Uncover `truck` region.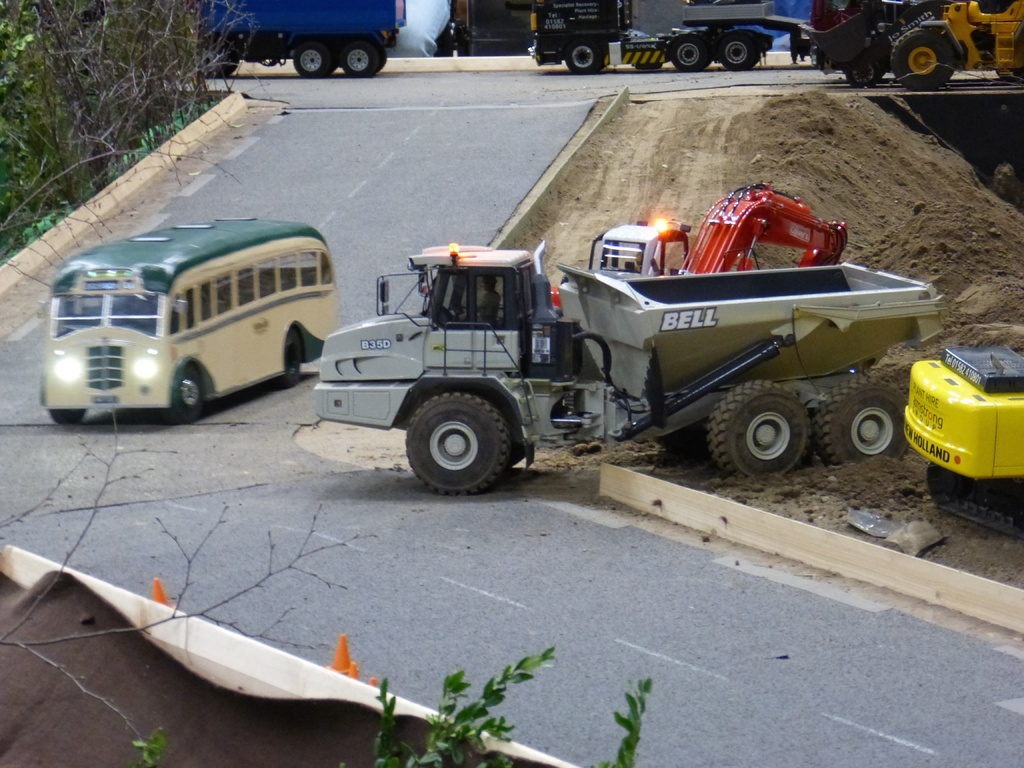
Uncovered: crop(191, 0, 408, 82).
